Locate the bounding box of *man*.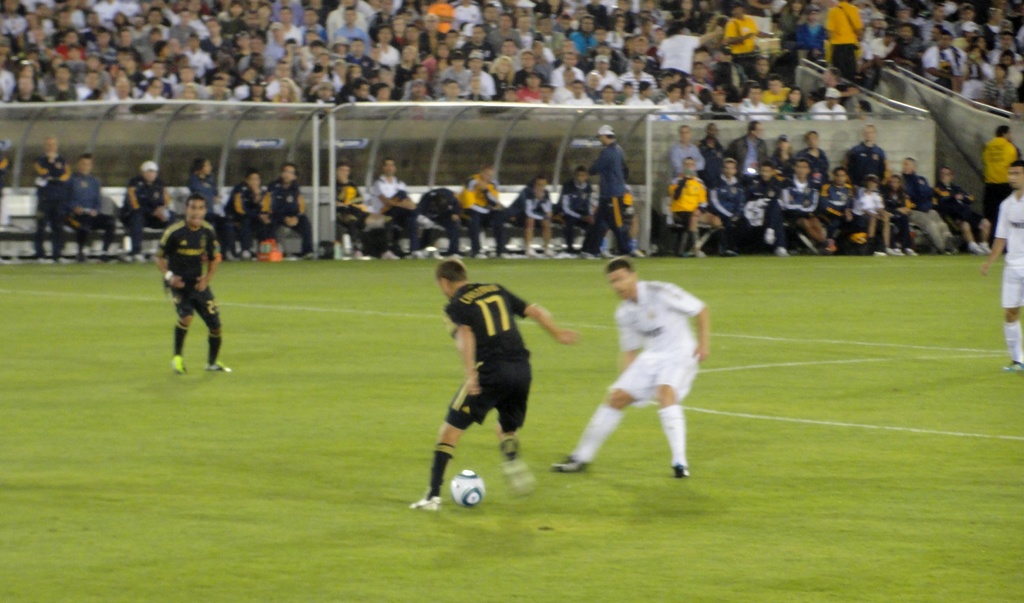
Bounding box: x1=332 y1=160 x2=398 y2=265.
